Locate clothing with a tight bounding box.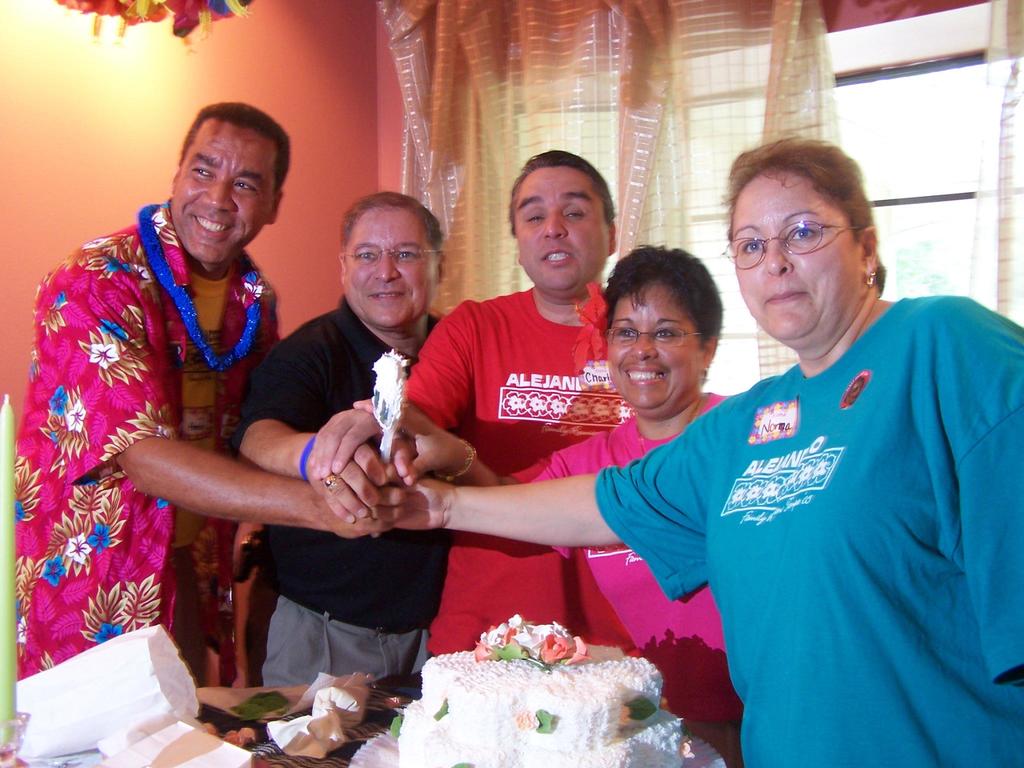
x1=238, y1=289, x2=459, y2=695.
